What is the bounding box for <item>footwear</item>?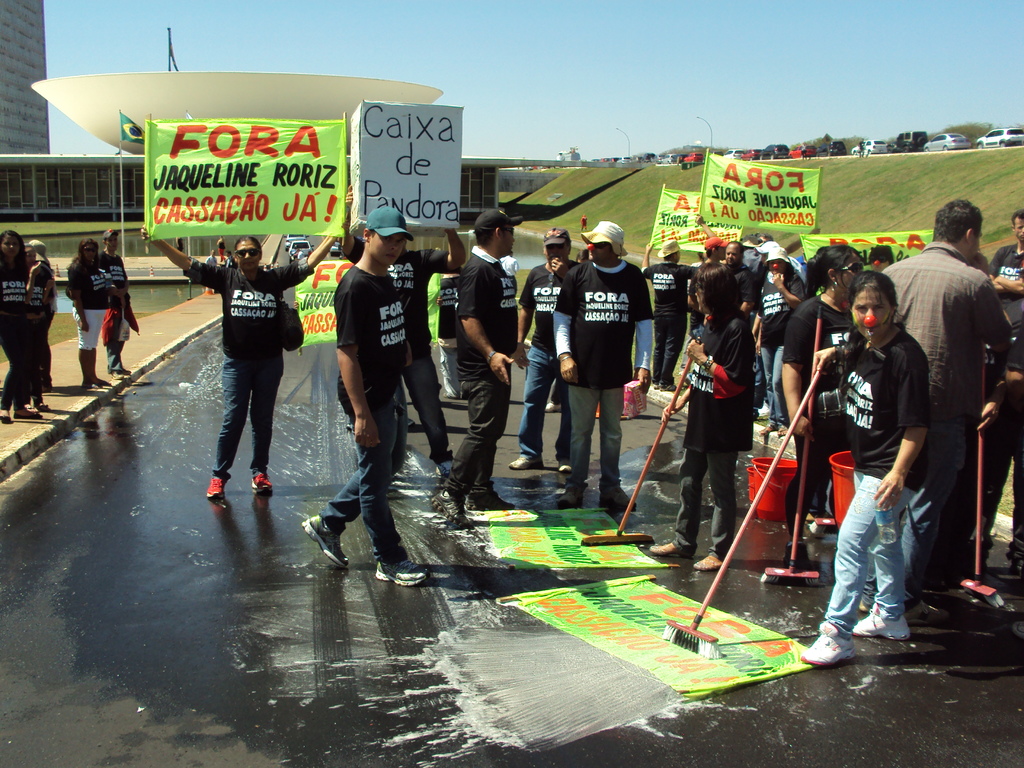
{"left": 1010, "top": 545, "right": 1023, "bottom": 574}.
